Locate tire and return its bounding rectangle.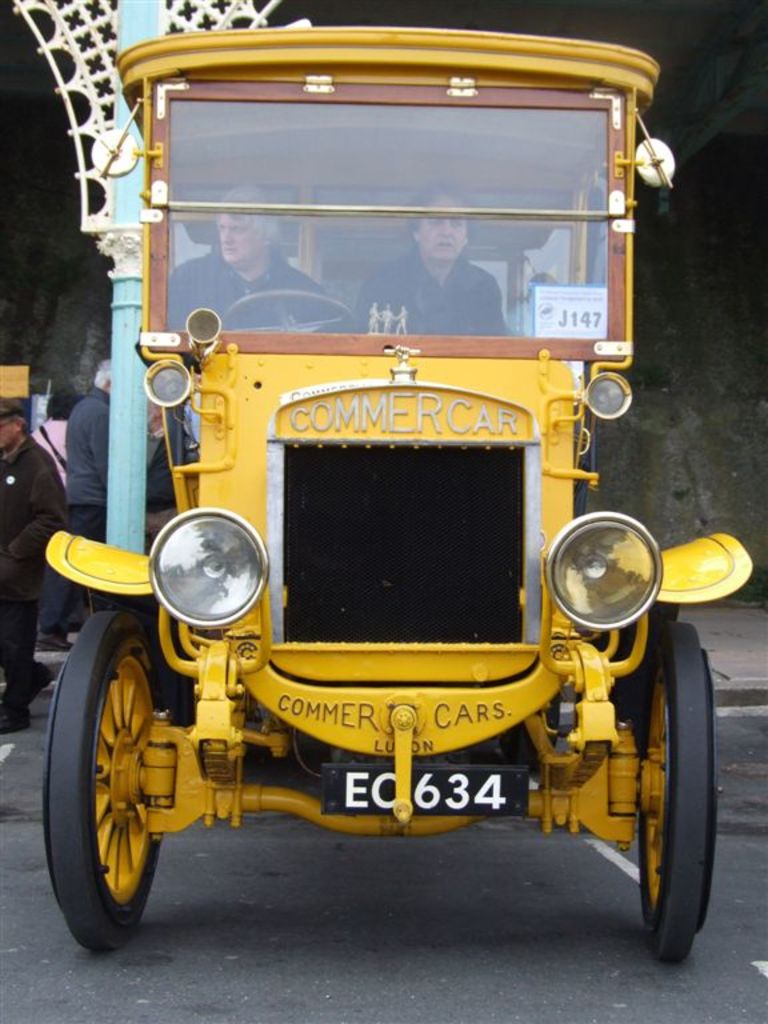
left=41, top=613, right=193, bottom=953.
